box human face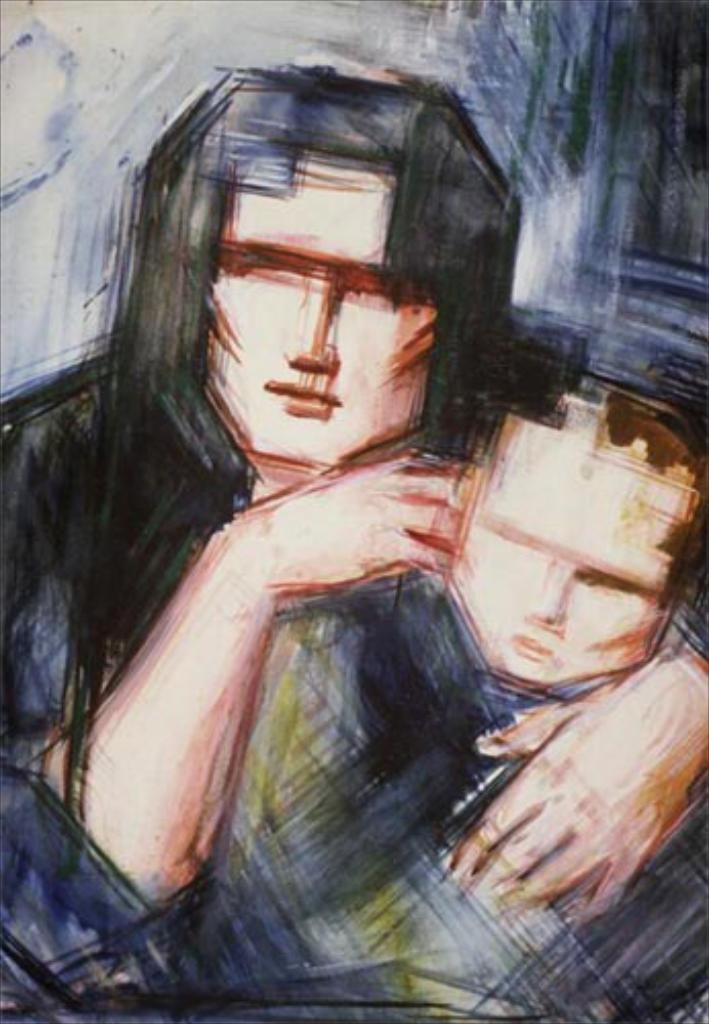
box=[207, 172, 436, 467]
